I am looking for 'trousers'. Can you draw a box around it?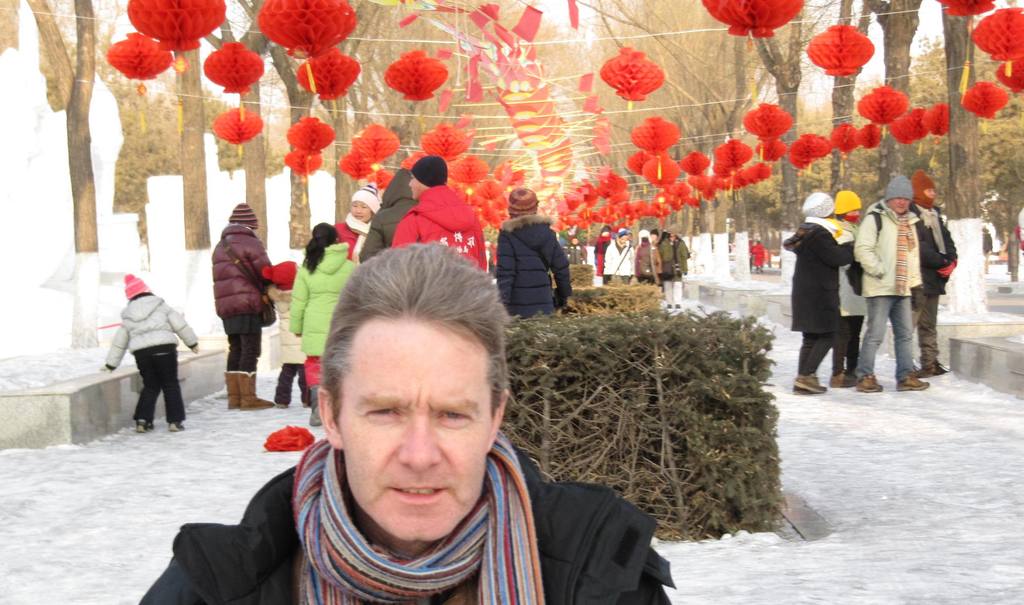
Sure, the bounding box is x1=609 y1=274 x2=630 y2=285.
